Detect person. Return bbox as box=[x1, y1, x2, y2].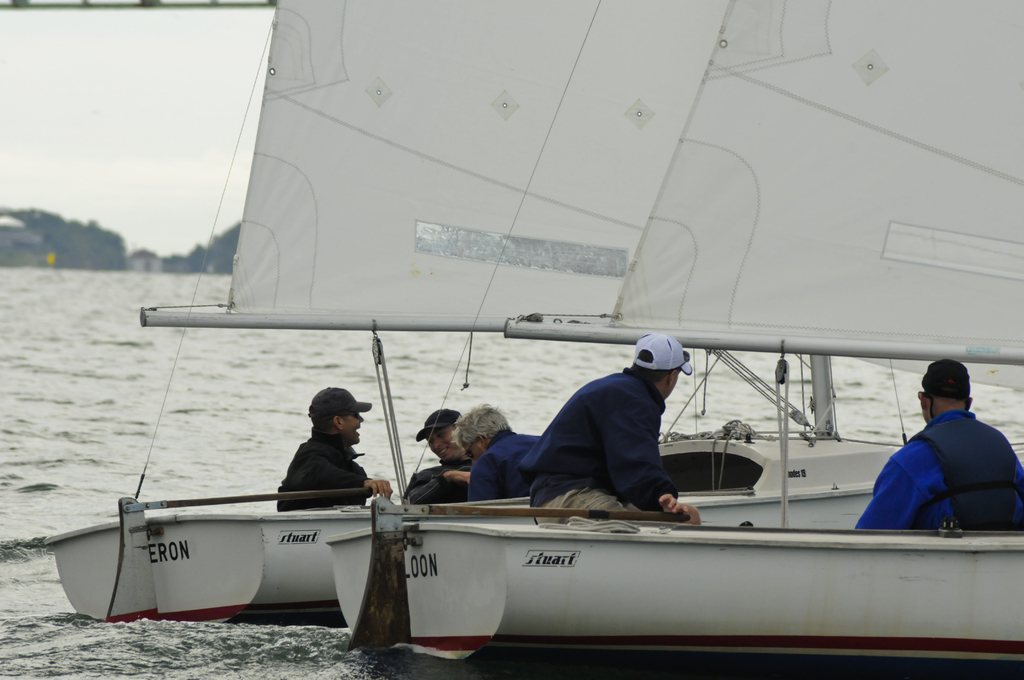
box=[259, 385, 424, 520].
